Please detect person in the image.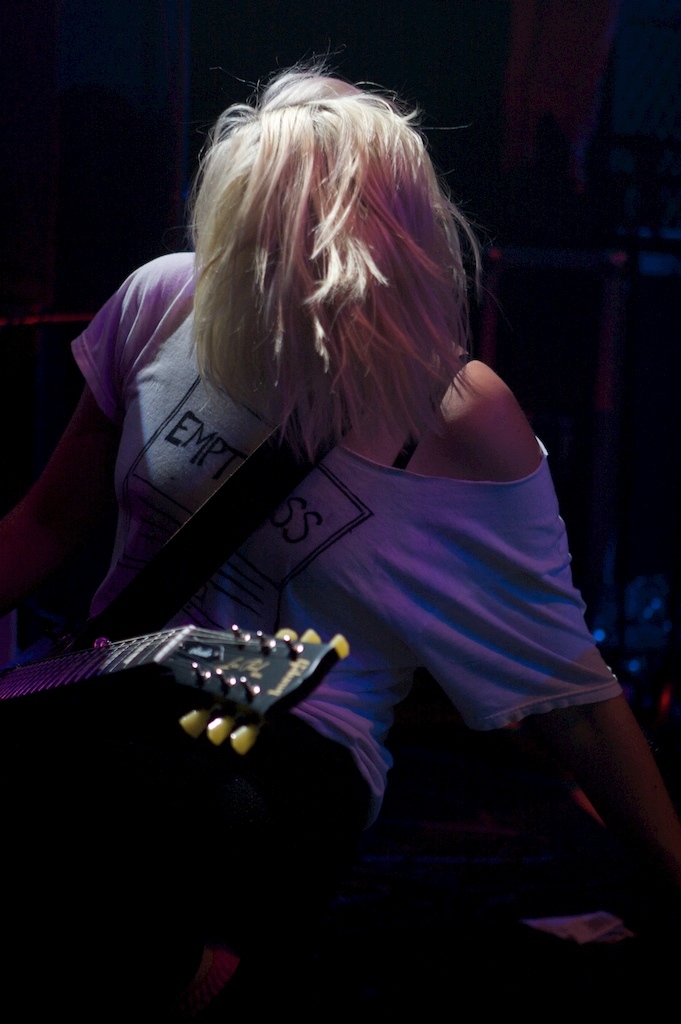
region(39, 77, 619, 941).
